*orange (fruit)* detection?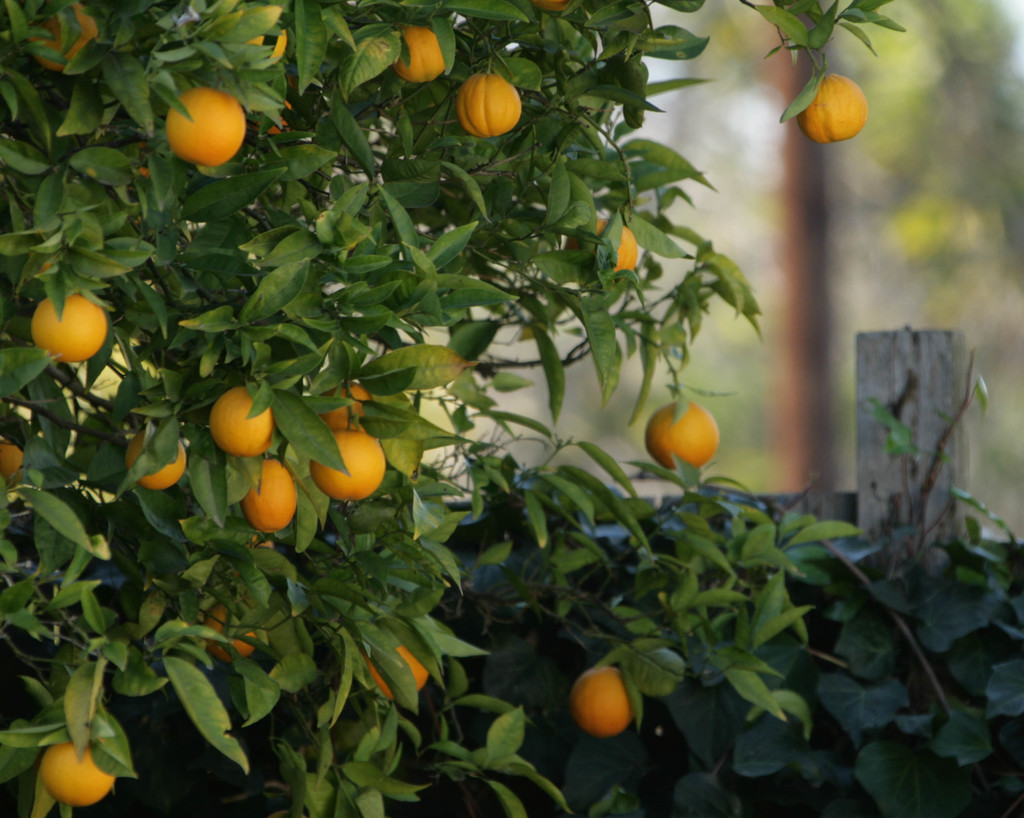
(358,639,426,703)
